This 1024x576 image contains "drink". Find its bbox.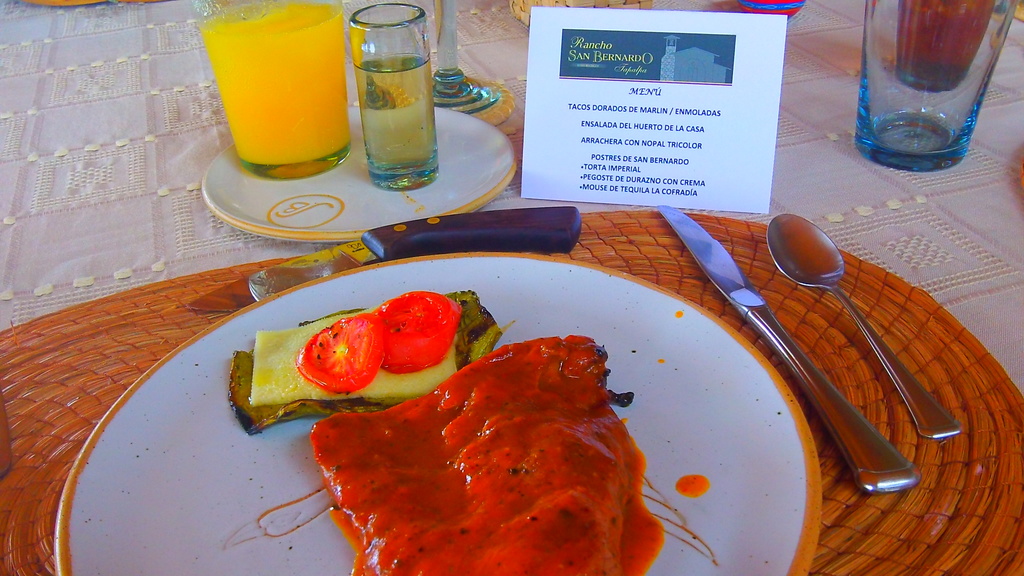
Rect(900, 0, 994, 90).
